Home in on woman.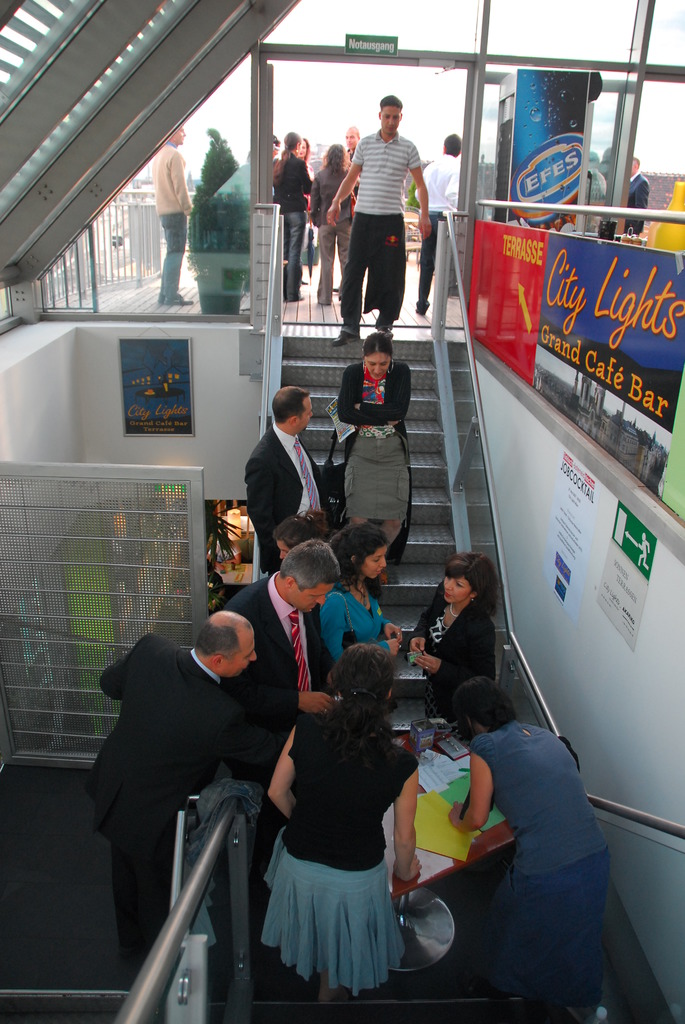
Homed in at rect(317, 519, 406, 668).
